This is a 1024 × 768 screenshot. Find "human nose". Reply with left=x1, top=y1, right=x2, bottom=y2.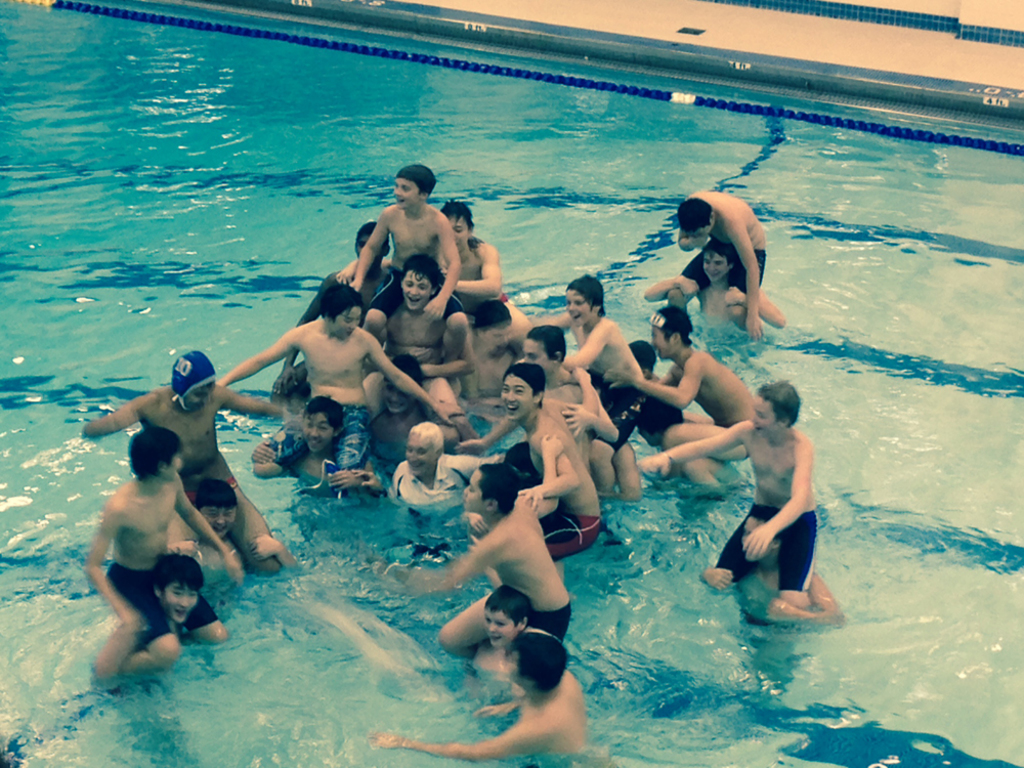
left=391, top=187, right=401, bottom=194.
